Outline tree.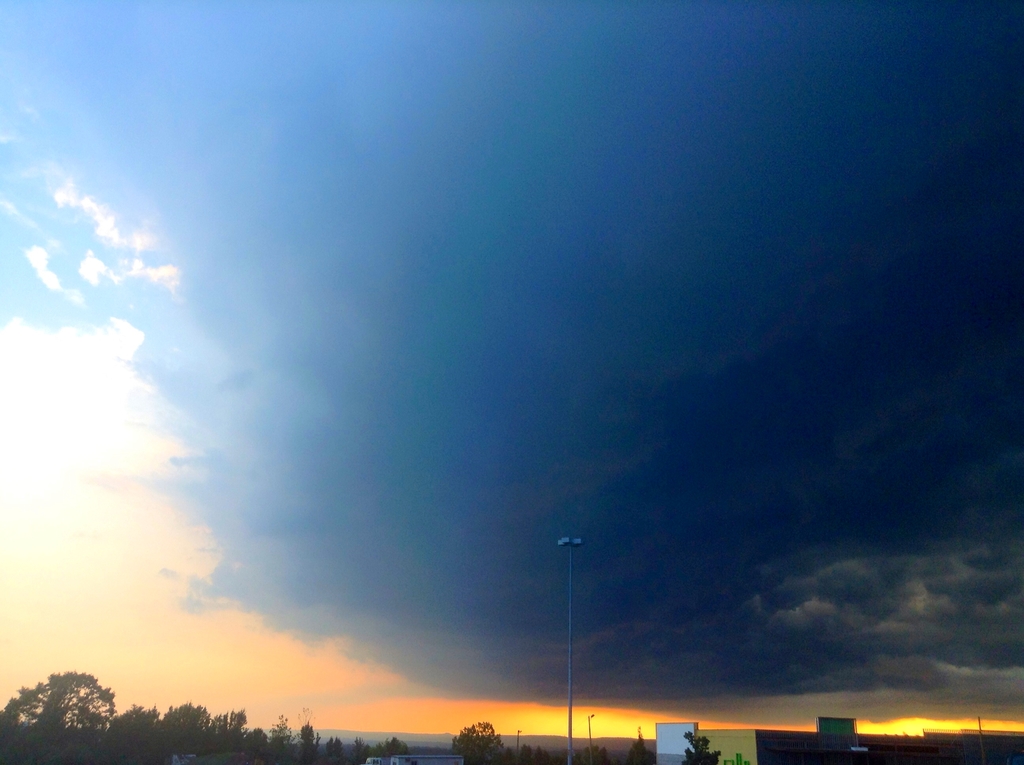
Outline: 97,702,167,764.
